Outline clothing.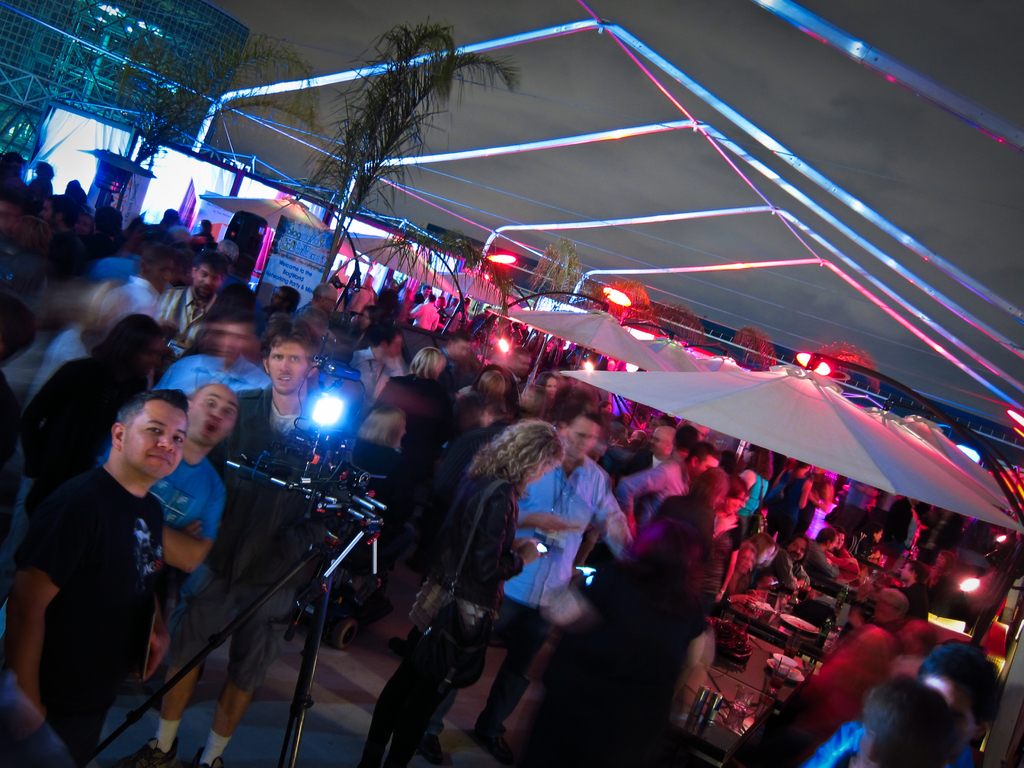
Outline: locate(227, 385, 285, 468).
